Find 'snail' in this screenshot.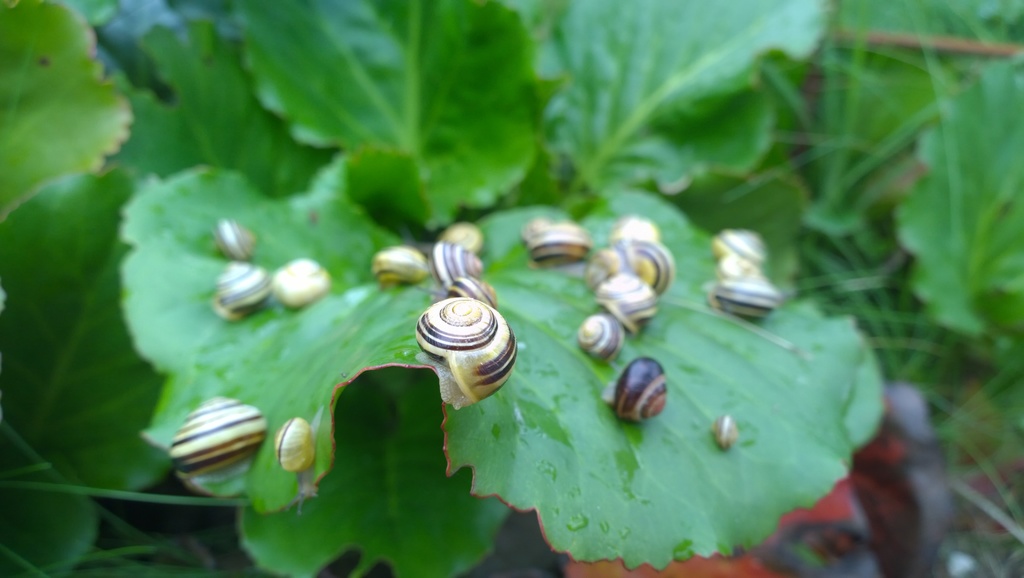
The bounding box for 'snail' is (left=708, top=252, right=781, bottom=316).
